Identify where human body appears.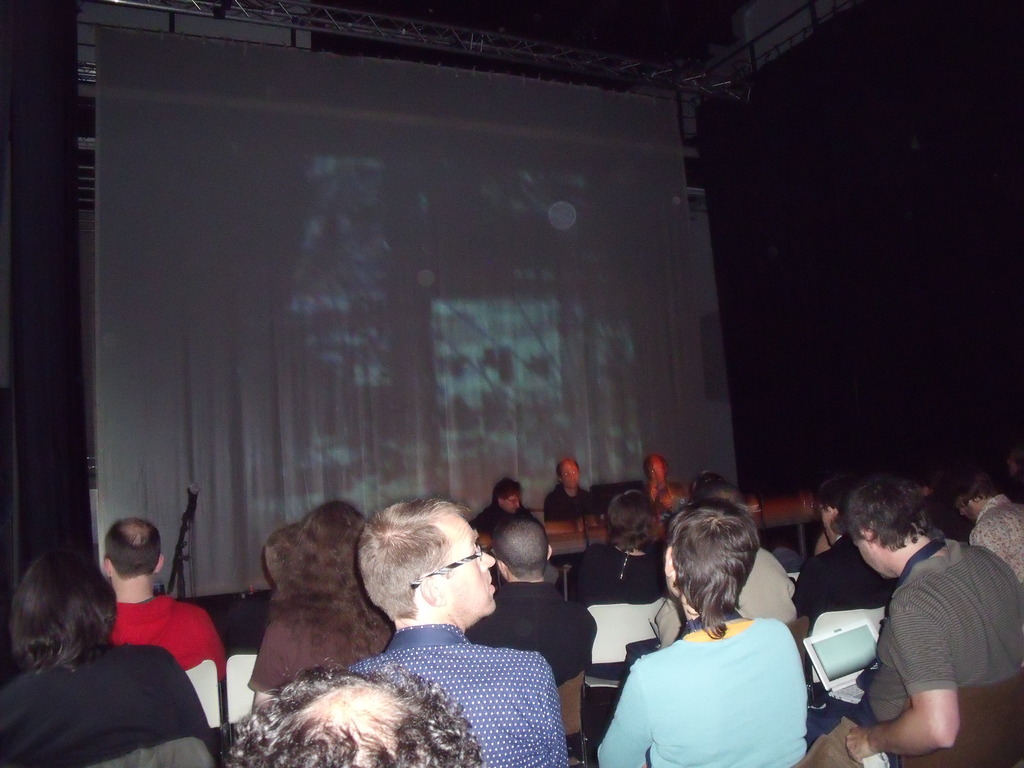
Appears at left=953, top=464, right=1023, bottom=586.
